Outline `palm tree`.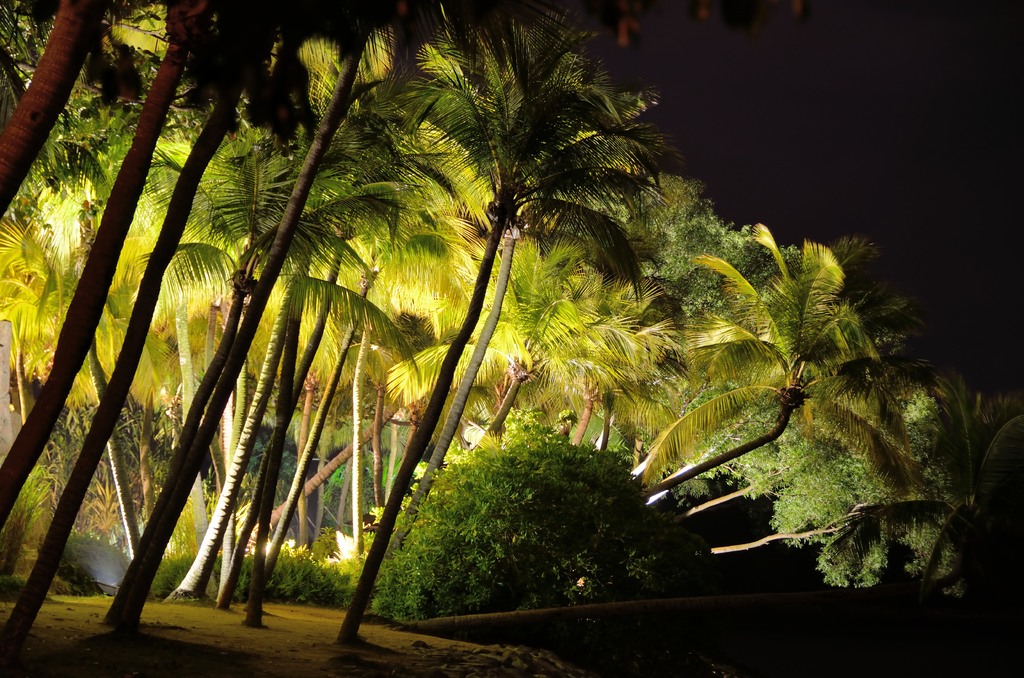
Outline: 525:186:753:677.
